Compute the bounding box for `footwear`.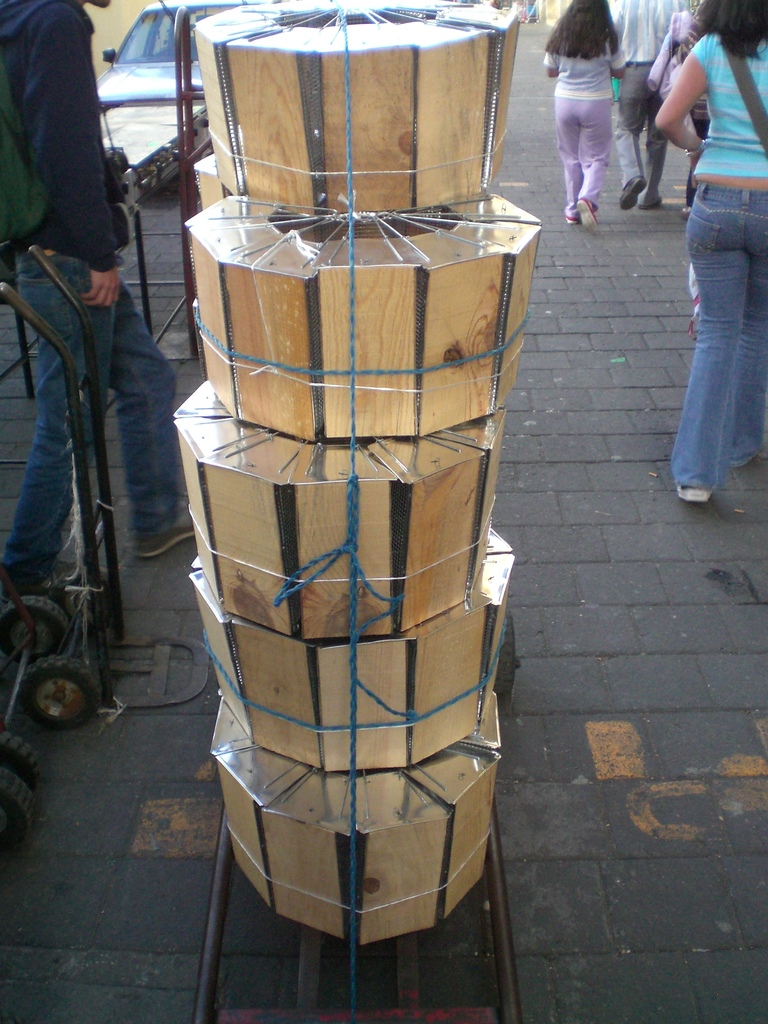
bbox=[576, 196, 602, 232].
